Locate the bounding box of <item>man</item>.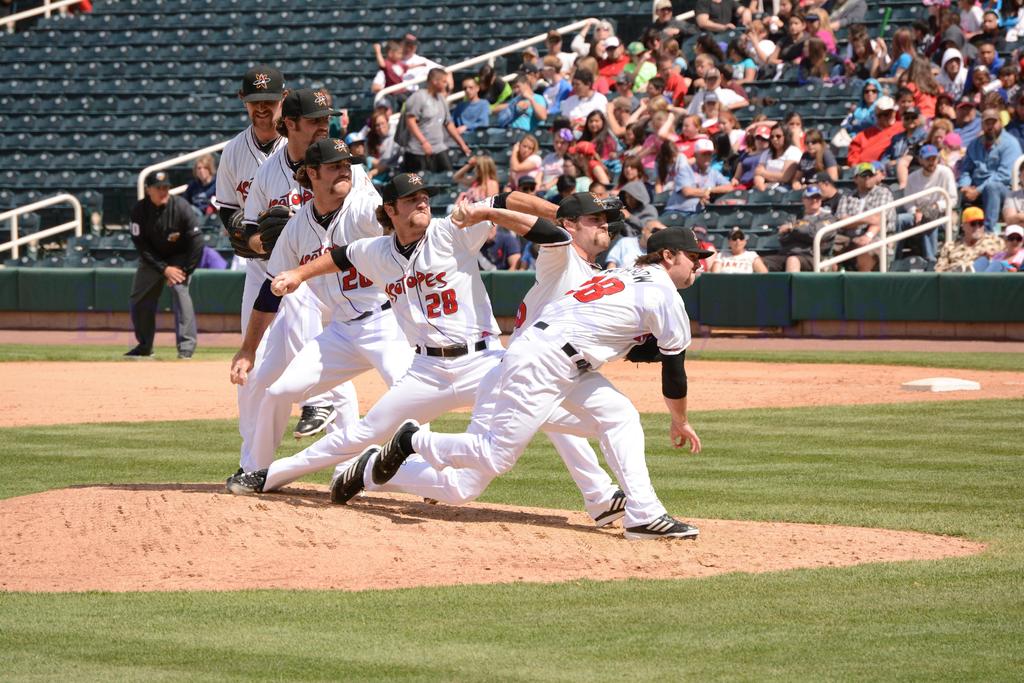
Bounding box: (537,56,567,108).
